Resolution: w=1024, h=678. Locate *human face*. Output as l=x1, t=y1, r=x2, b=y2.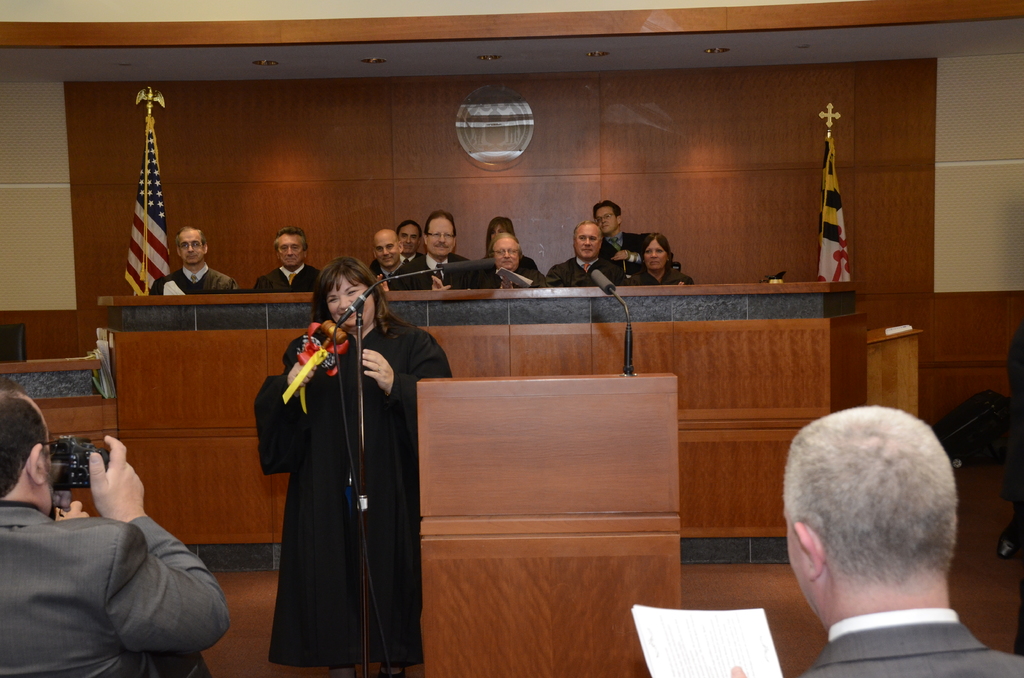
l=596, t=207, r=616, b=229.
